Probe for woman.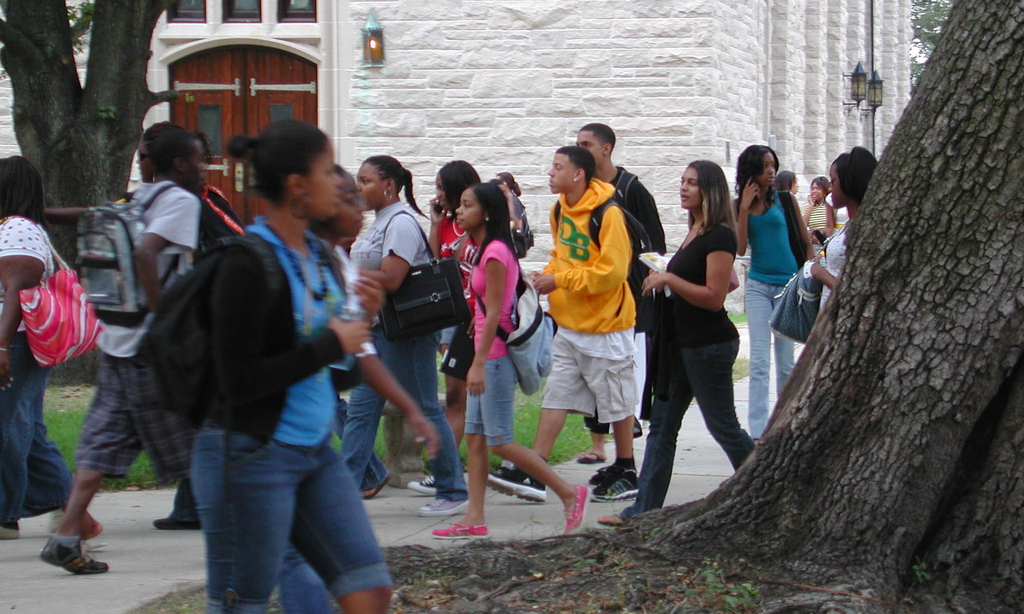
Probe result: left=808, top=141, right=883, bottom=320.
